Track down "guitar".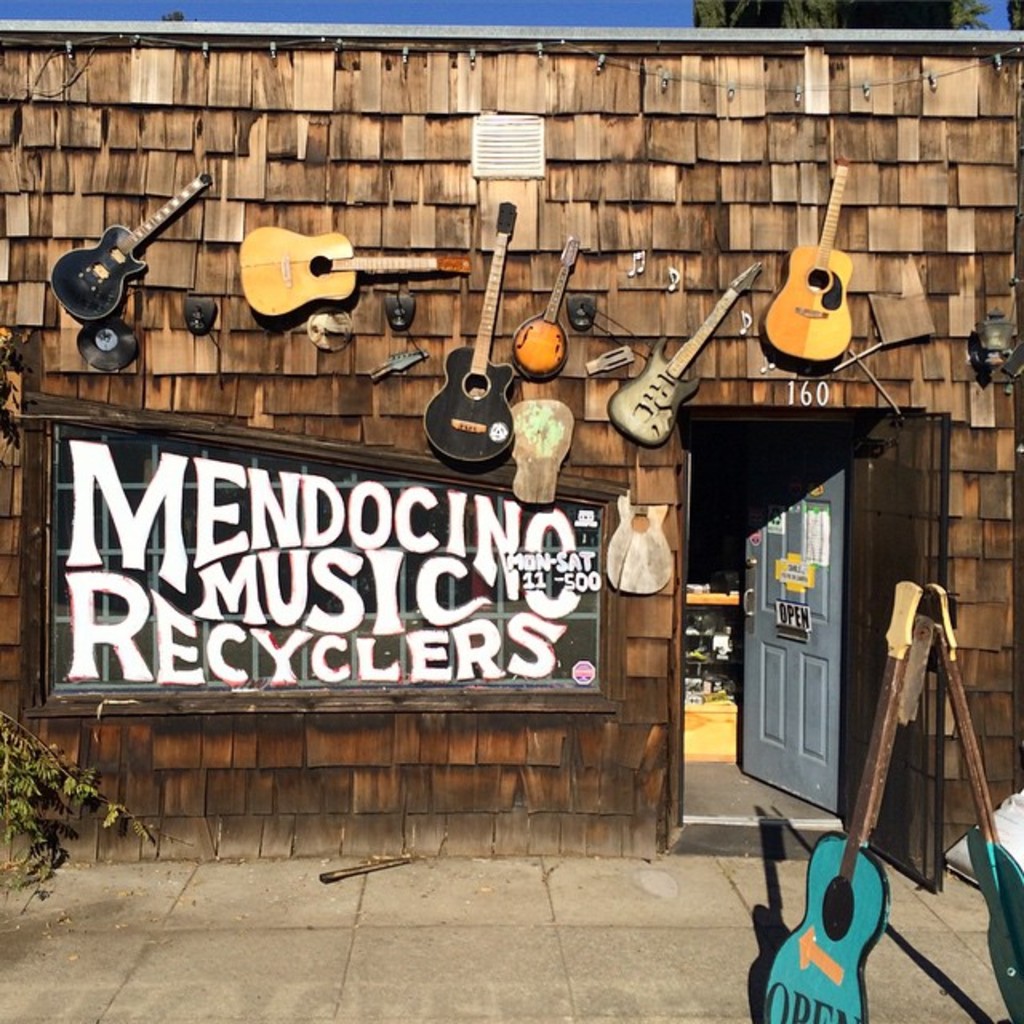
Tracked to x1=422 y1=200 x2=512 y2=469.
